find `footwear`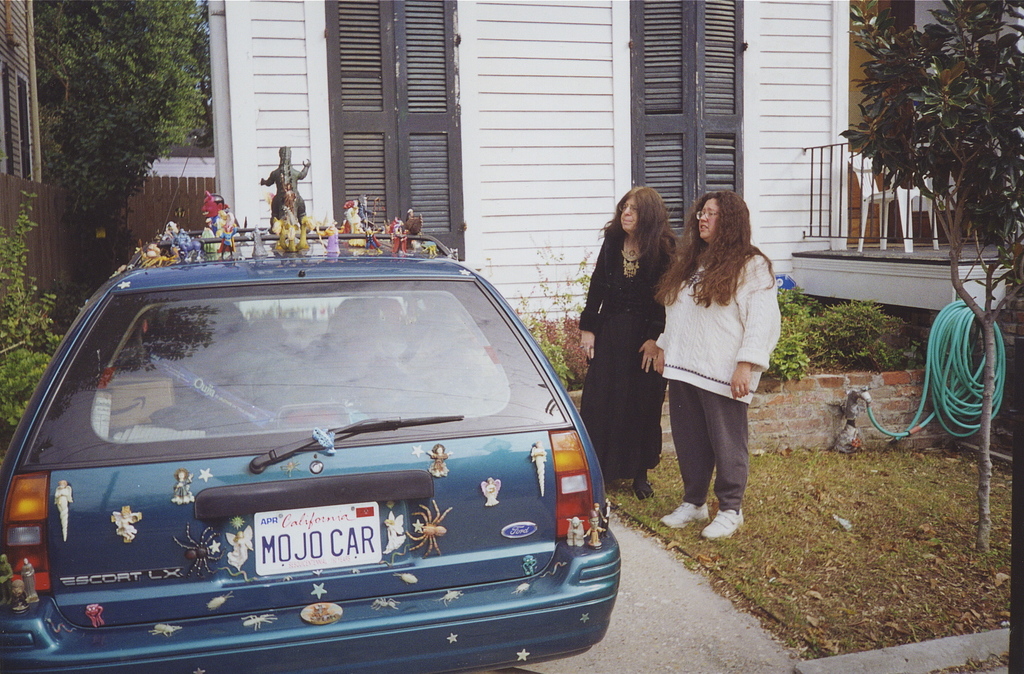
636/472/658/501
